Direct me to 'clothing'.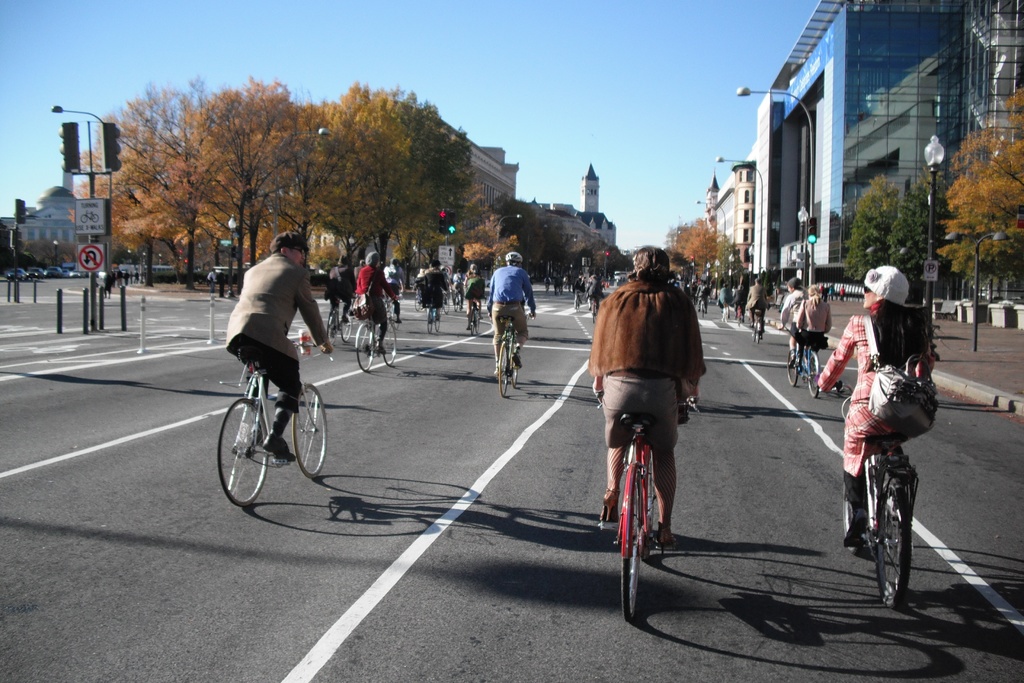
Direction: <box>589,264,716,472</box>.
